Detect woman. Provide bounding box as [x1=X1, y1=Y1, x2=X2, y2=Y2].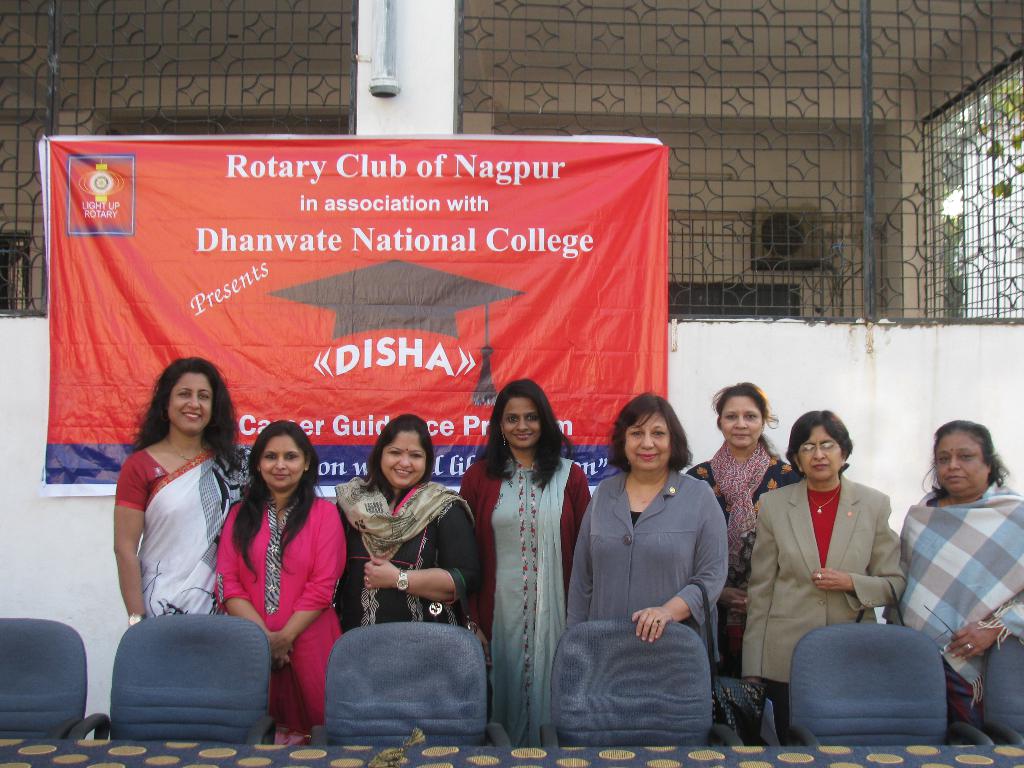
[x1=740, y1=410, x2=904, y2=750].
